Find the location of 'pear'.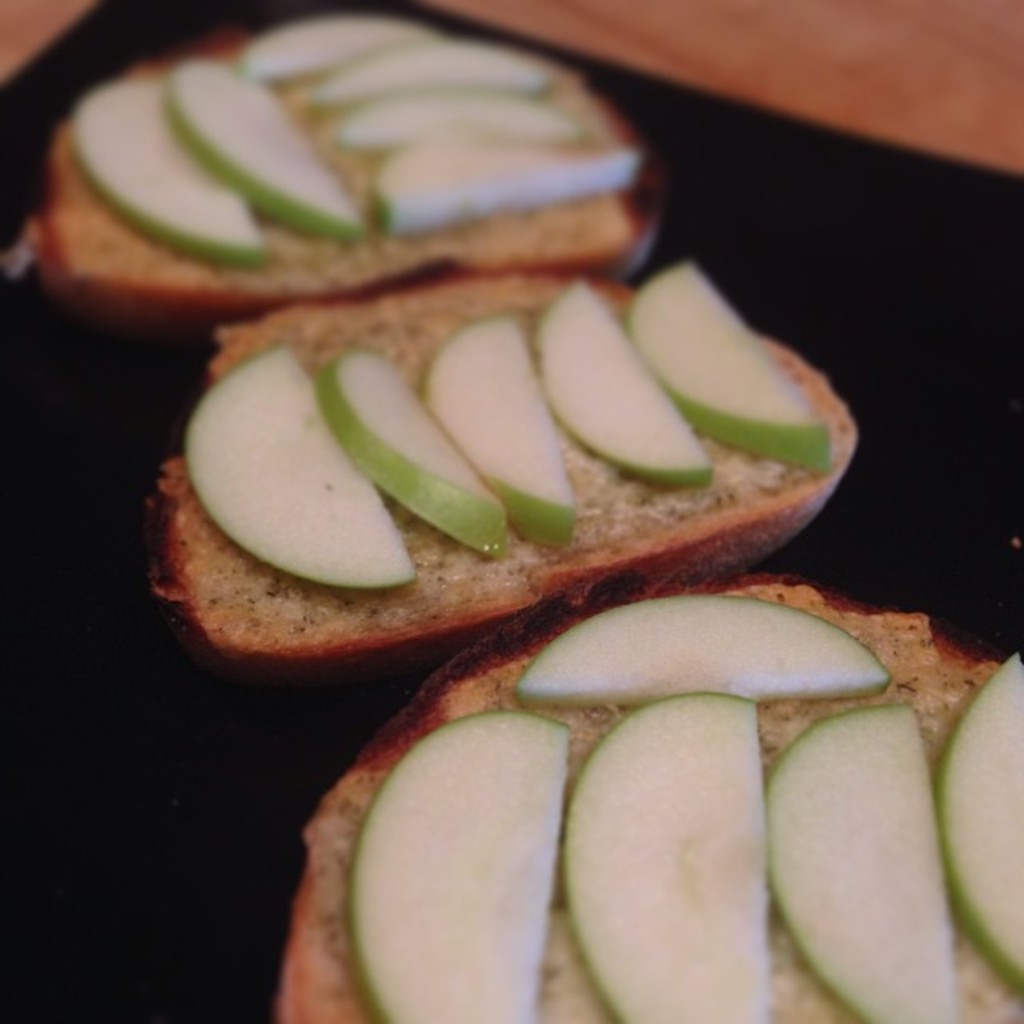
Location: select_region(181, 350, 414, 598).
